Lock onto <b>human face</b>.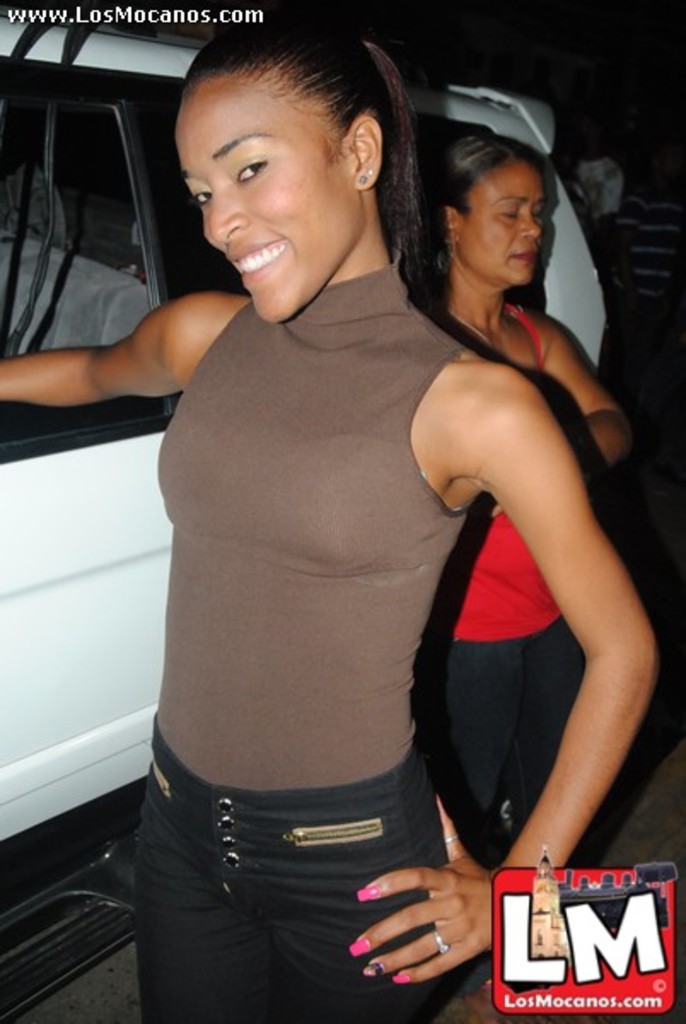
Locked: bbox=[457, 166, 539, 282].
